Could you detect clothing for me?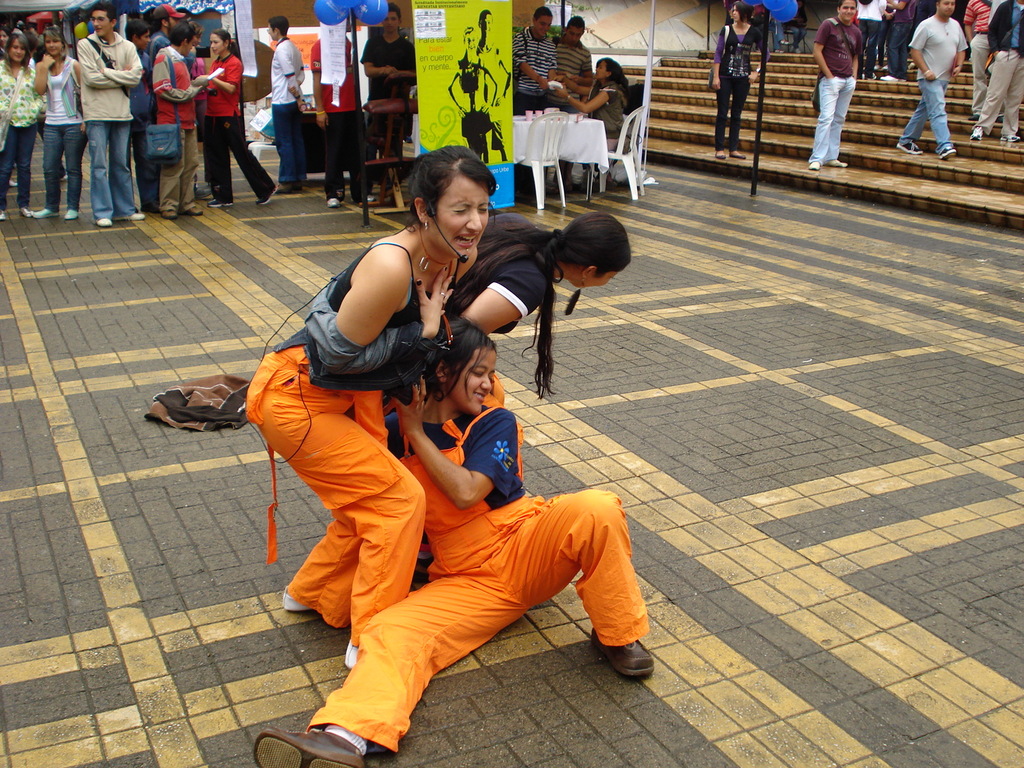
Detection result: (x1=856, y1=0, x2=888, y2=73).
